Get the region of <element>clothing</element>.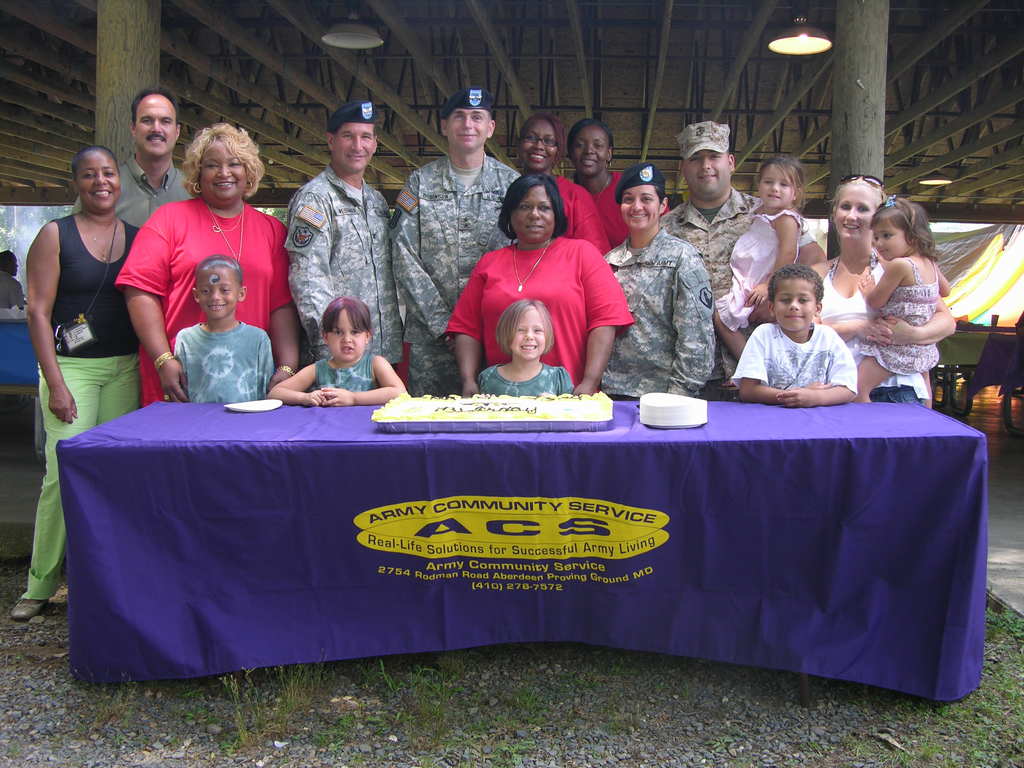
box(113, 192, 296, 412).
